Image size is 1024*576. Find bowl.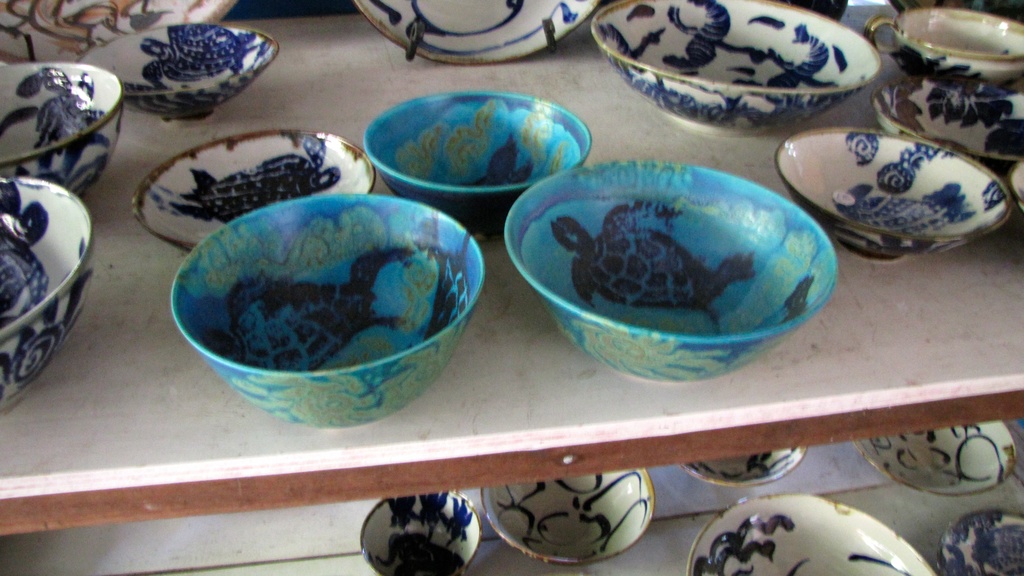
<box>687,493,938,575</box>.
